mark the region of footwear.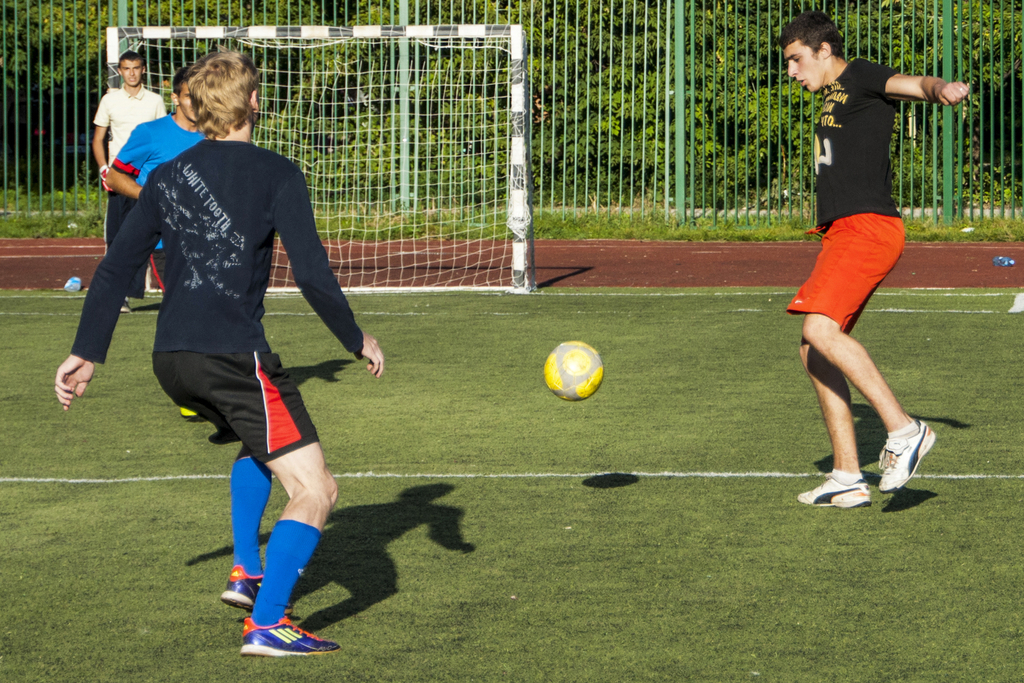
Region: [x1=789, y1=472, x2=873, y2=508].
